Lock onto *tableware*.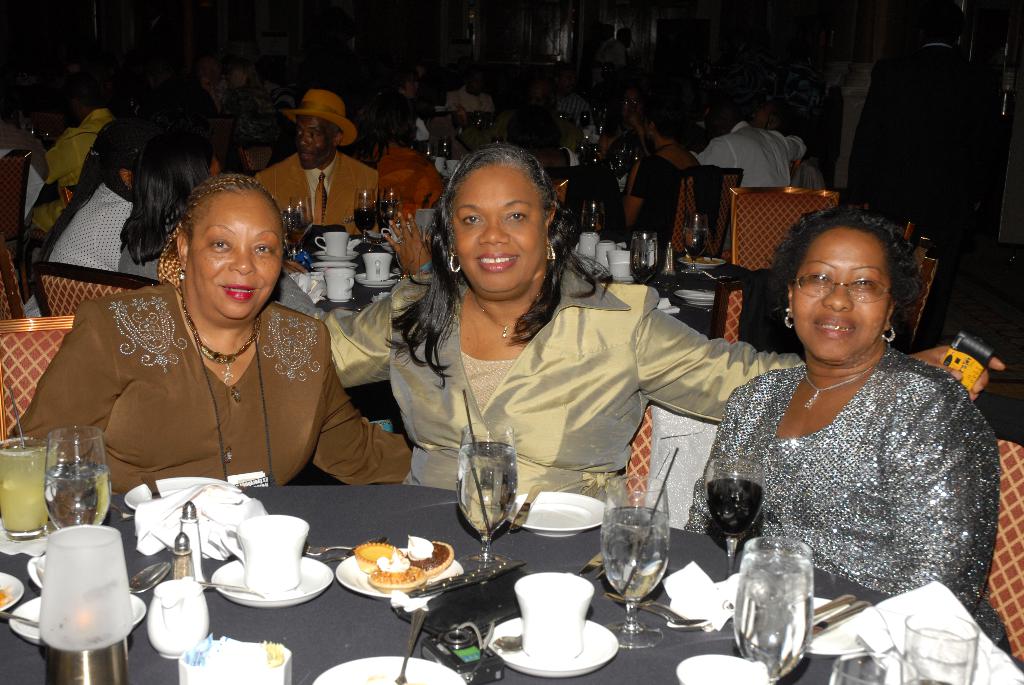
Locked: select_region(579, 198, 607, 240).
